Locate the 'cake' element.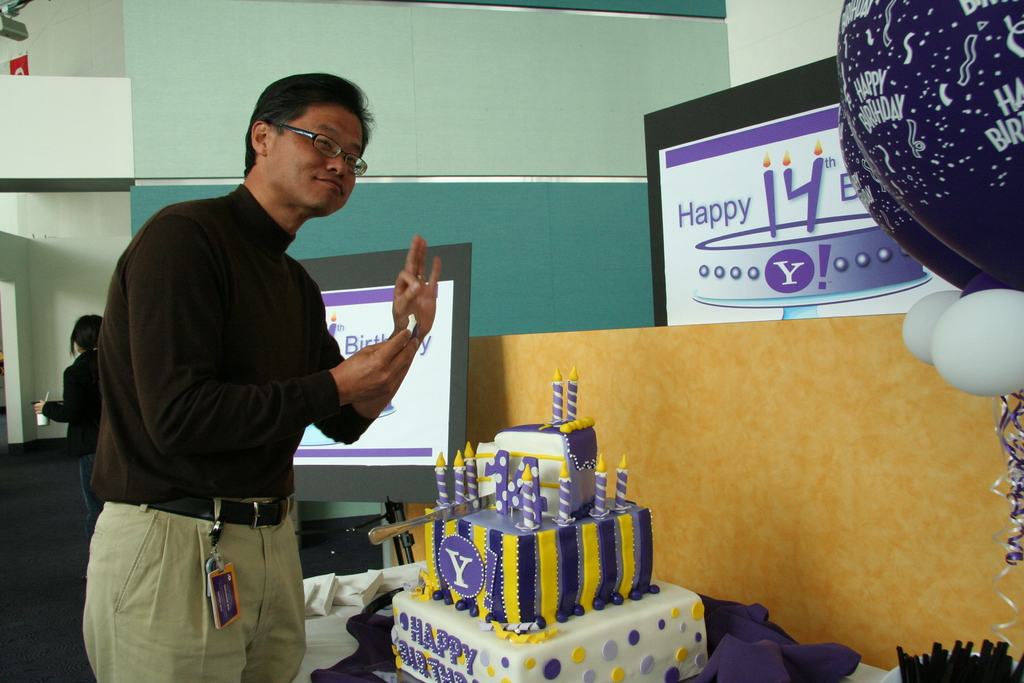
Element bbox: (388, 498, 708, 682).
